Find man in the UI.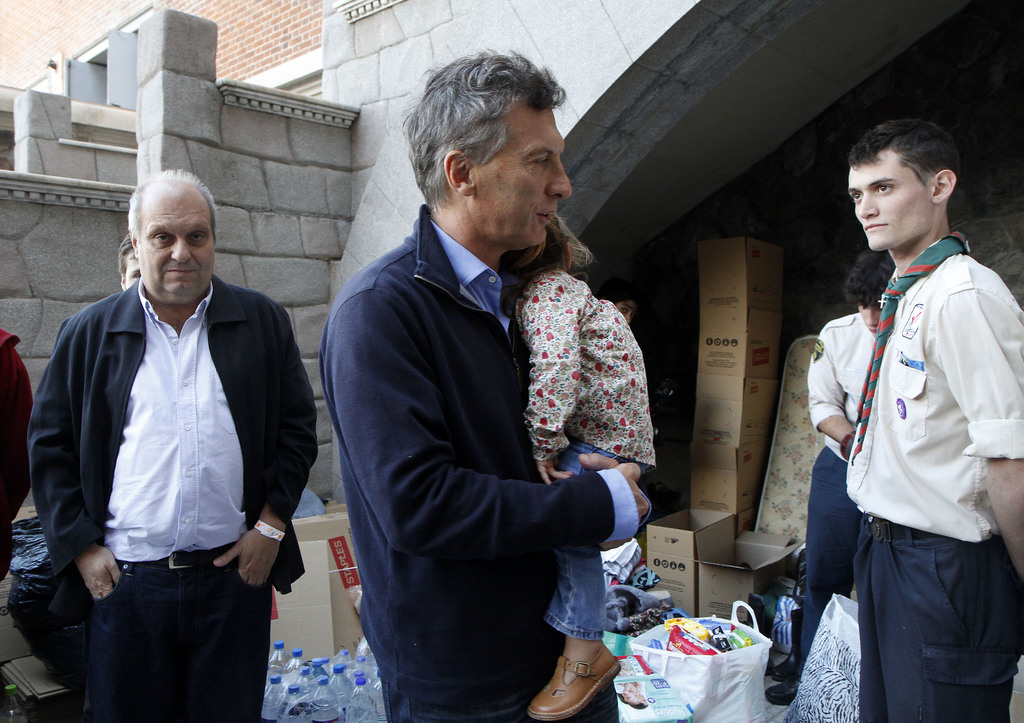
UI element at {"left": 118, "top": 233, "right": 144, "bottom": 292}.
